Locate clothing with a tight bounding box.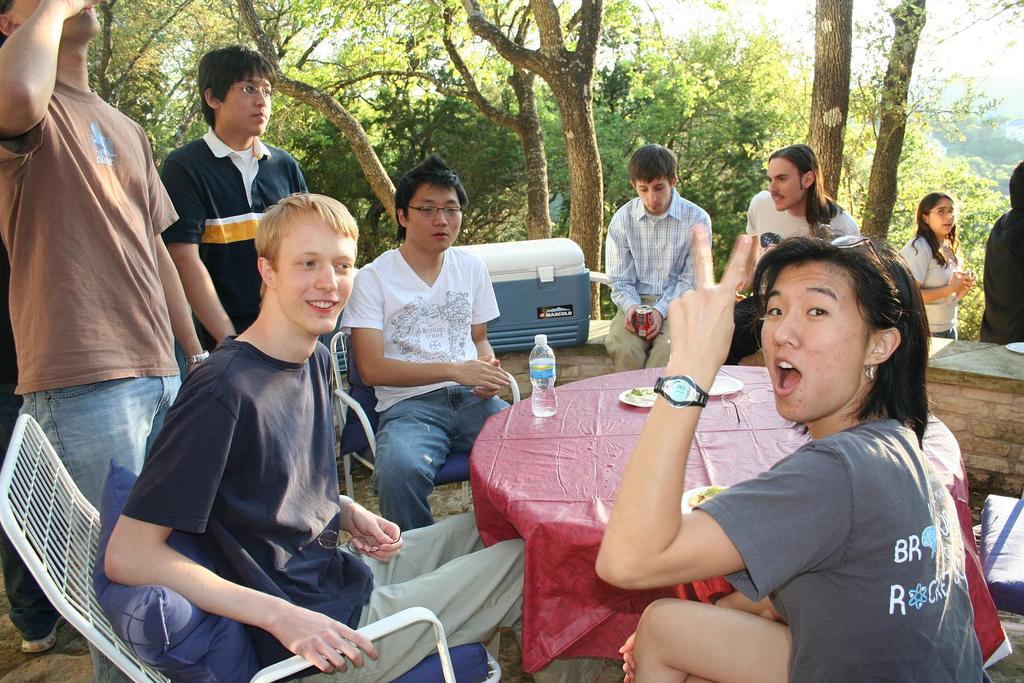
BBox(600, 198, 703, 369).
